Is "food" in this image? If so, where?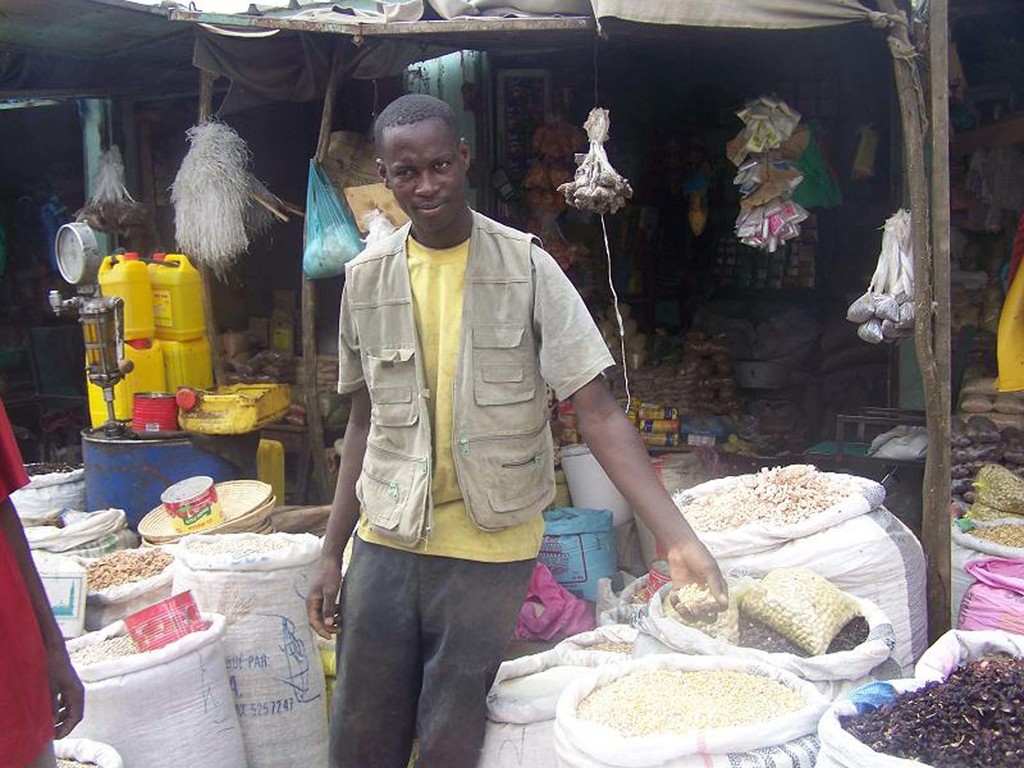
Yes, at (left=185, top=533, right=303, bottom=558).
